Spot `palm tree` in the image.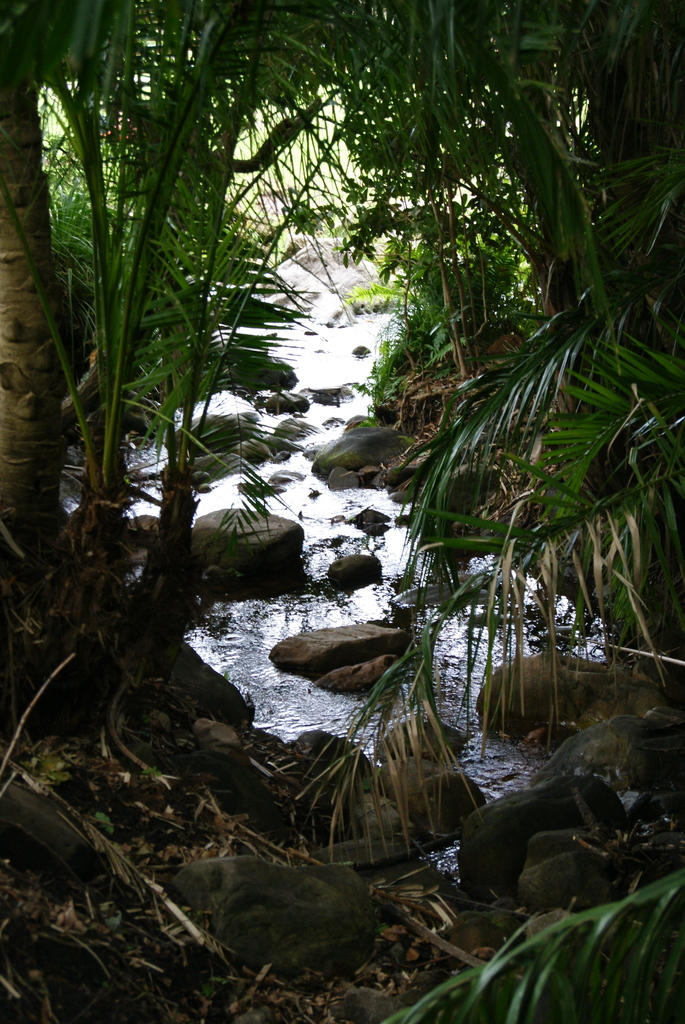
`palm tree` found at (315,225,684,786).
